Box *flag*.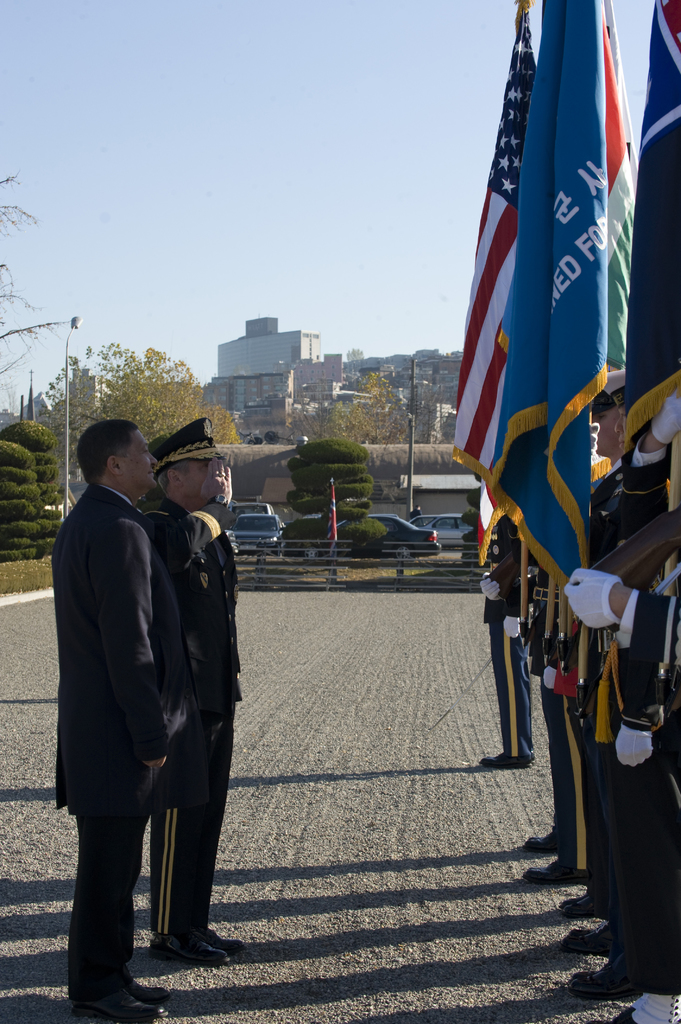
(left=607, top=40, right=631, bottom=385).
